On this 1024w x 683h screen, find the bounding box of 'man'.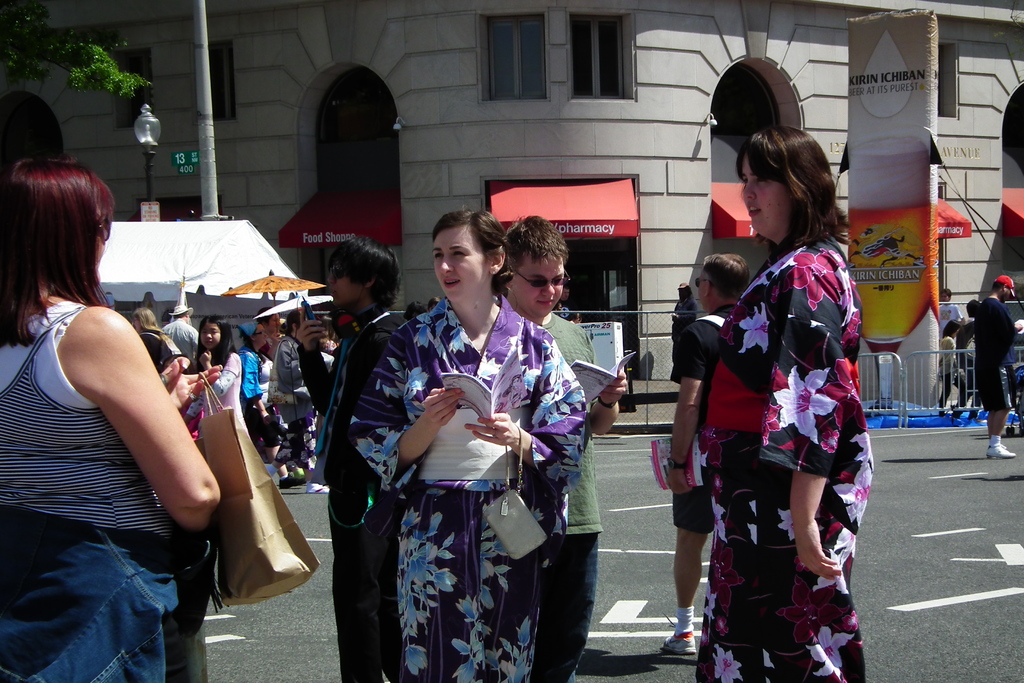
Bounding box: [left=160, top=298, right=195, bottom=364].
